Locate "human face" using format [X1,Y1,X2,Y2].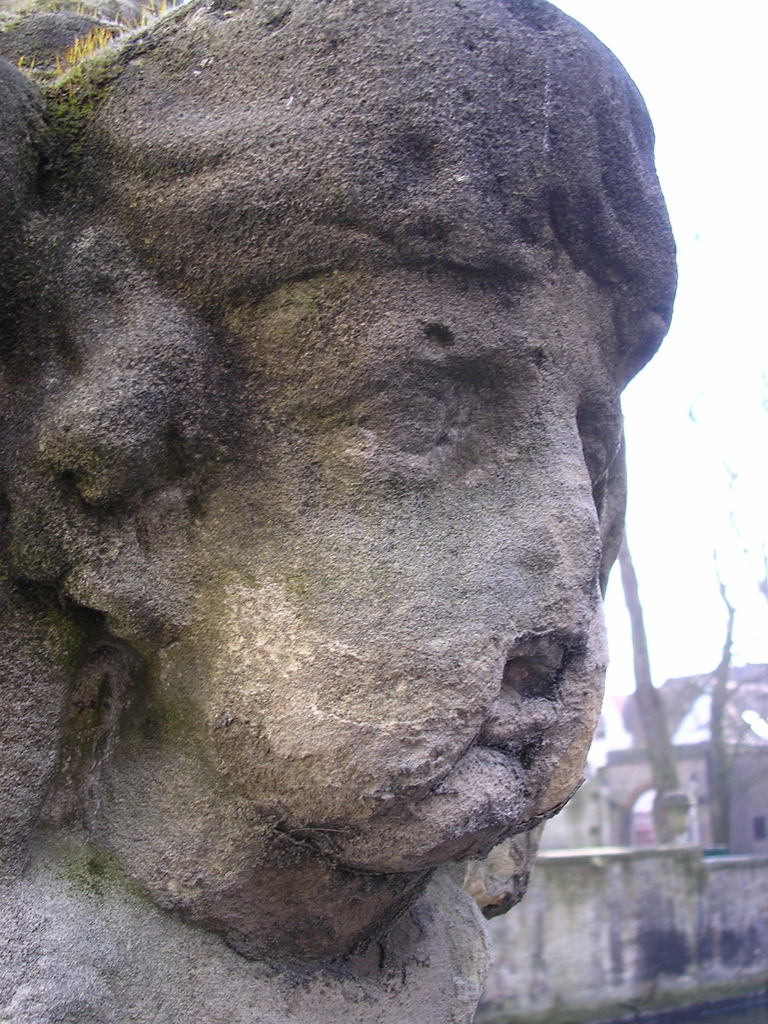
[149,252,642,865].
